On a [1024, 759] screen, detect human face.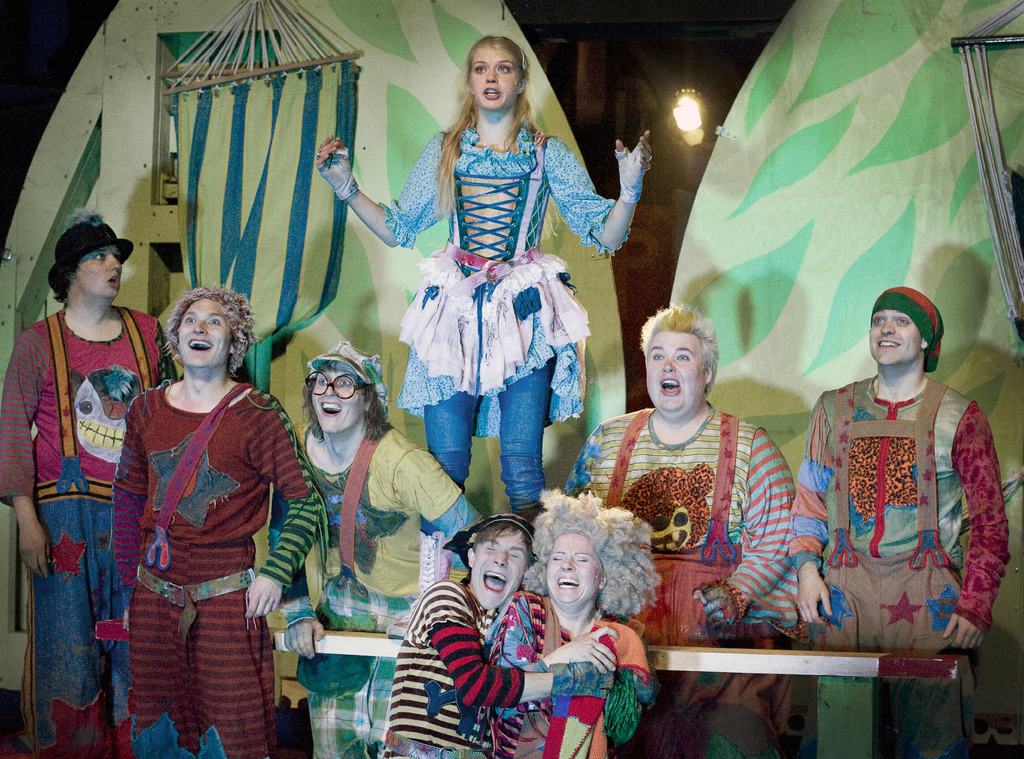
(644, 331, 703, 415).
